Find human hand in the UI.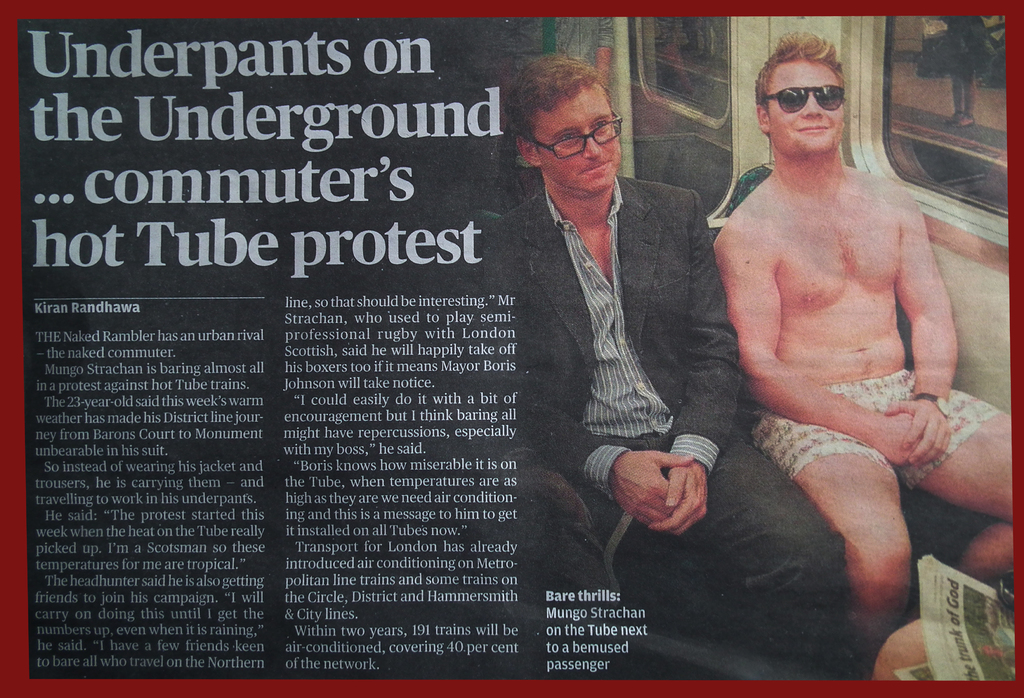
UI element at [902,374,965,479].
